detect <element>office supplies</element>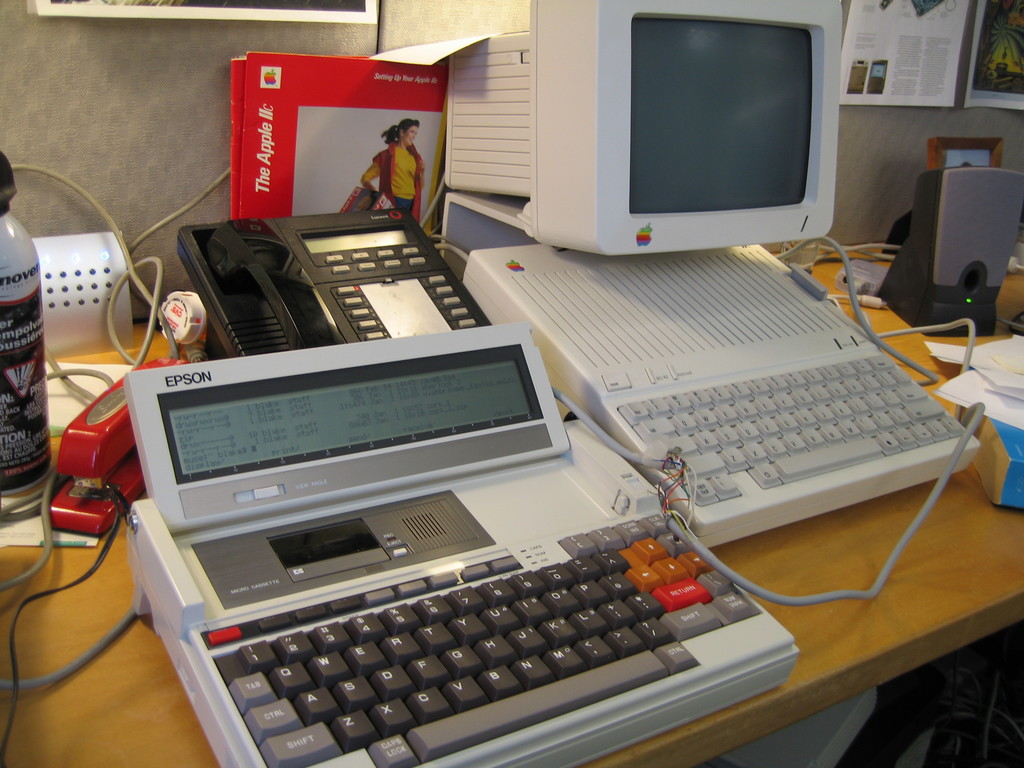
<bbox>58, 358, 193, 529</bbox>
